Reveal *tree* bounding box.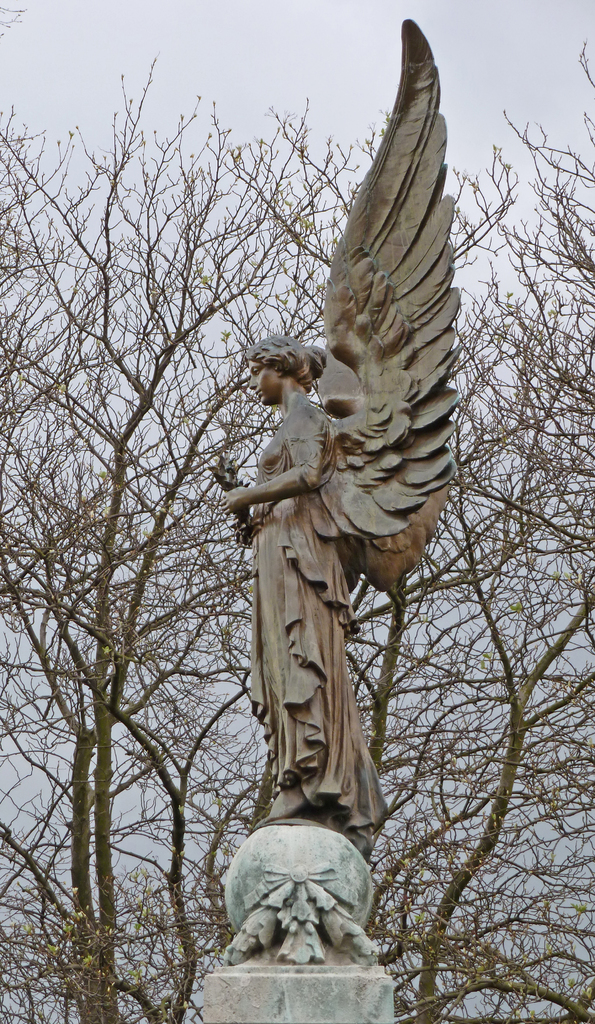
Revealed: rect(0, 38, 594, 1023).
